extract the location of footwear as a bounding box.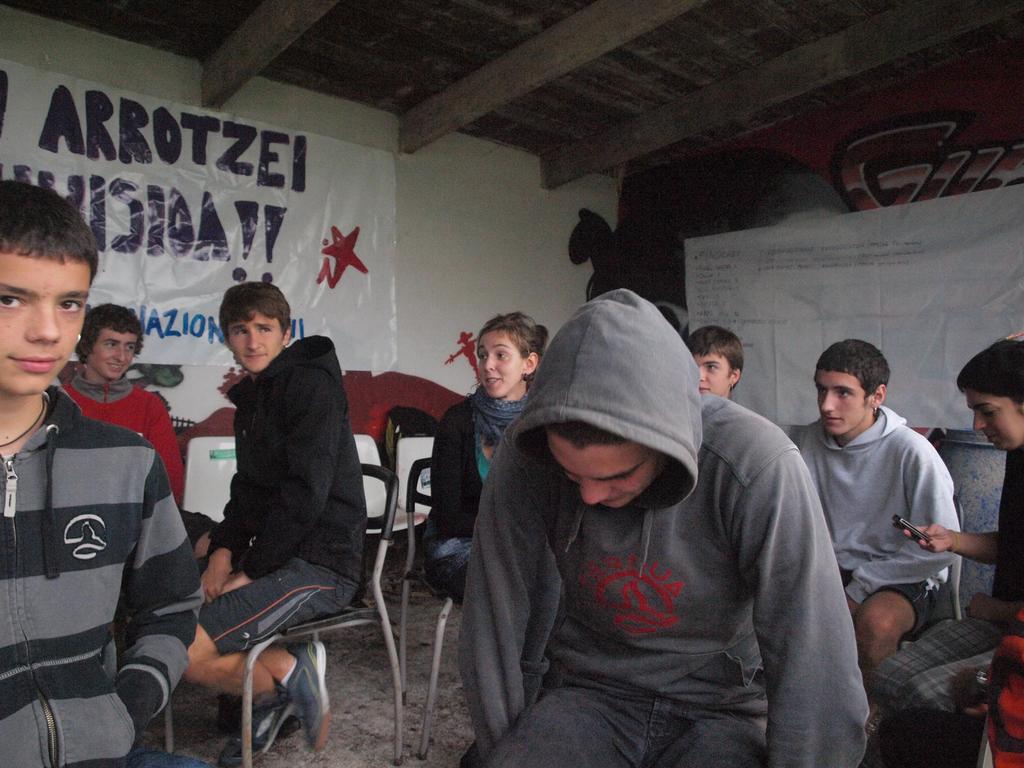
[x1=280, y1=634, x2=332, y2=753].
